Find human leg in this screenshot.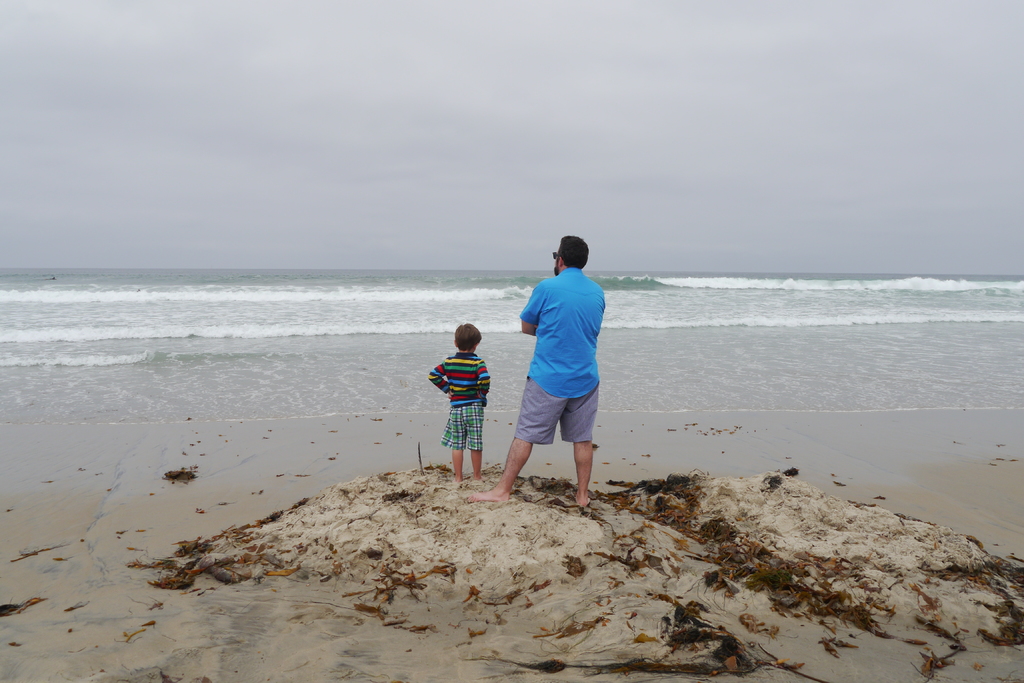
The bounding box for human leg is [left=467, top=378, right=566, bottom=502].
